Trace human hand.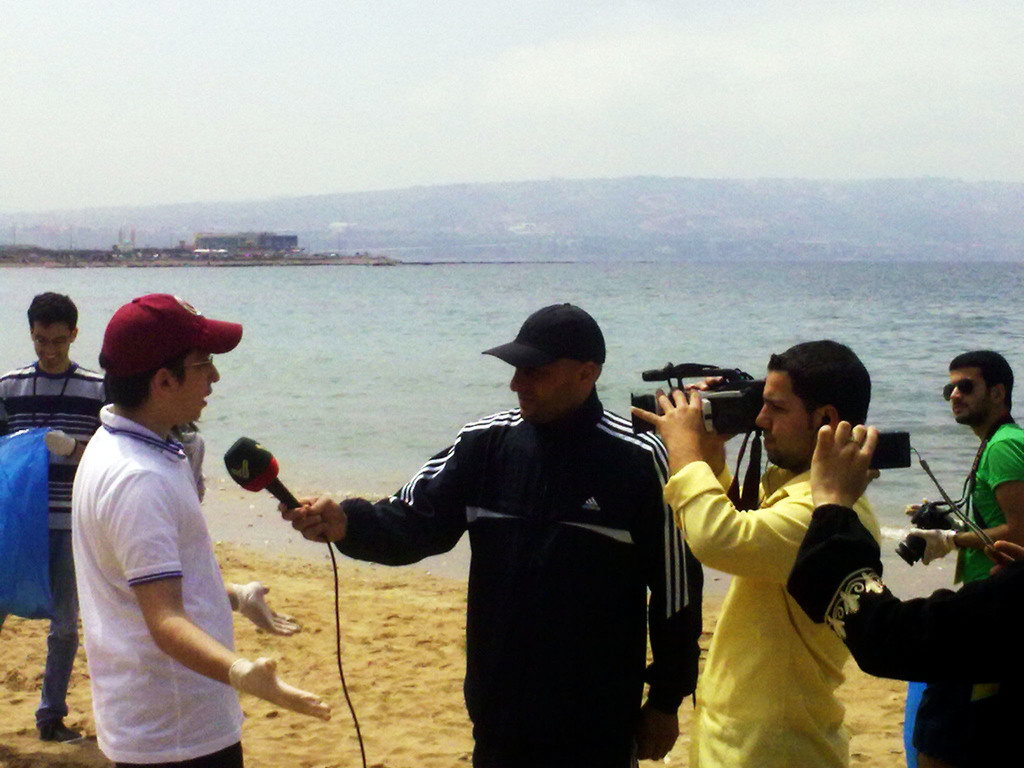
Traced to pyautogui.locateOnScreen(984, 539, 1023, 580).
